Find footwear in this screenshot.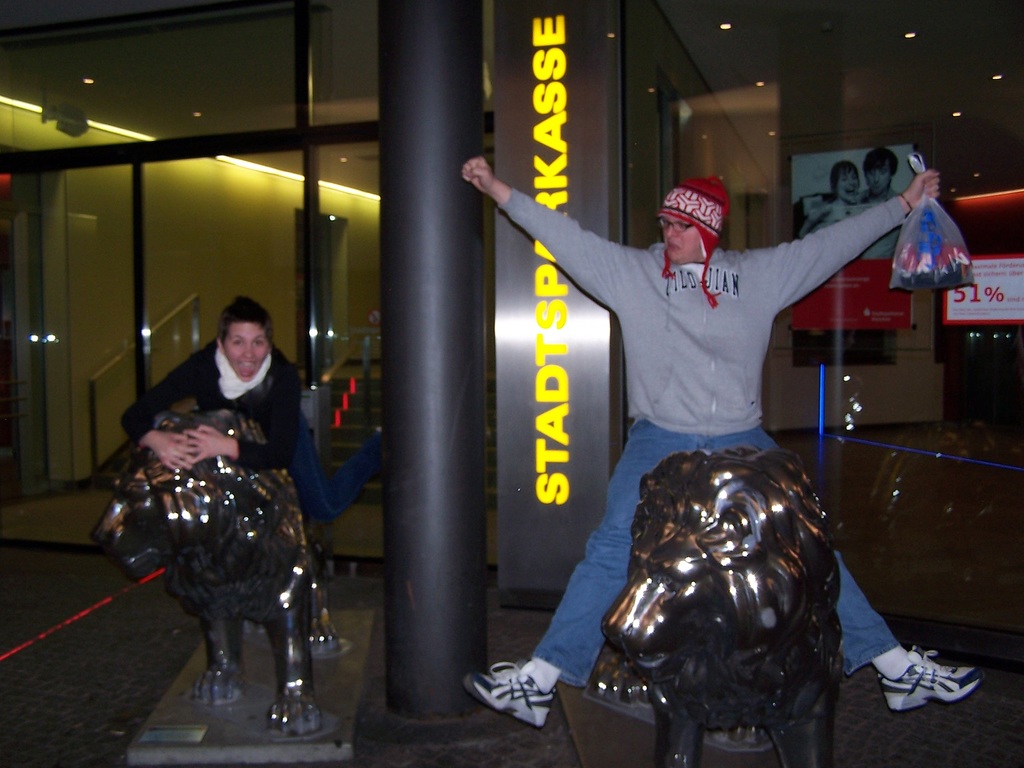
The bounding box for footwear is bbox(883, 657, 984, 732).
